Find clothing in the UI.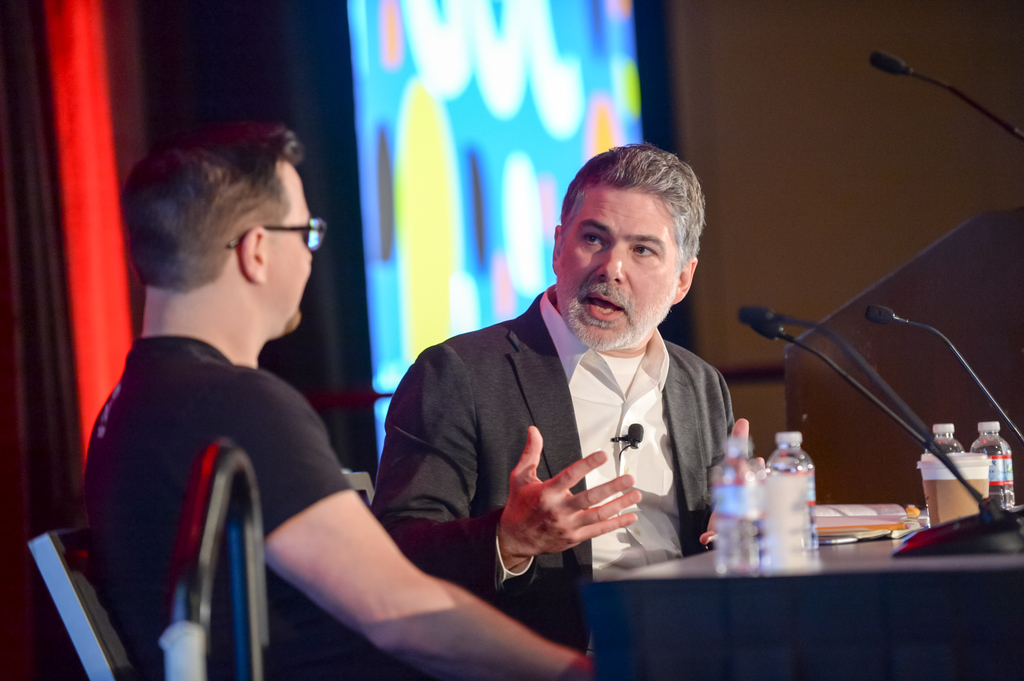
UI element at 368,260,751,609.
